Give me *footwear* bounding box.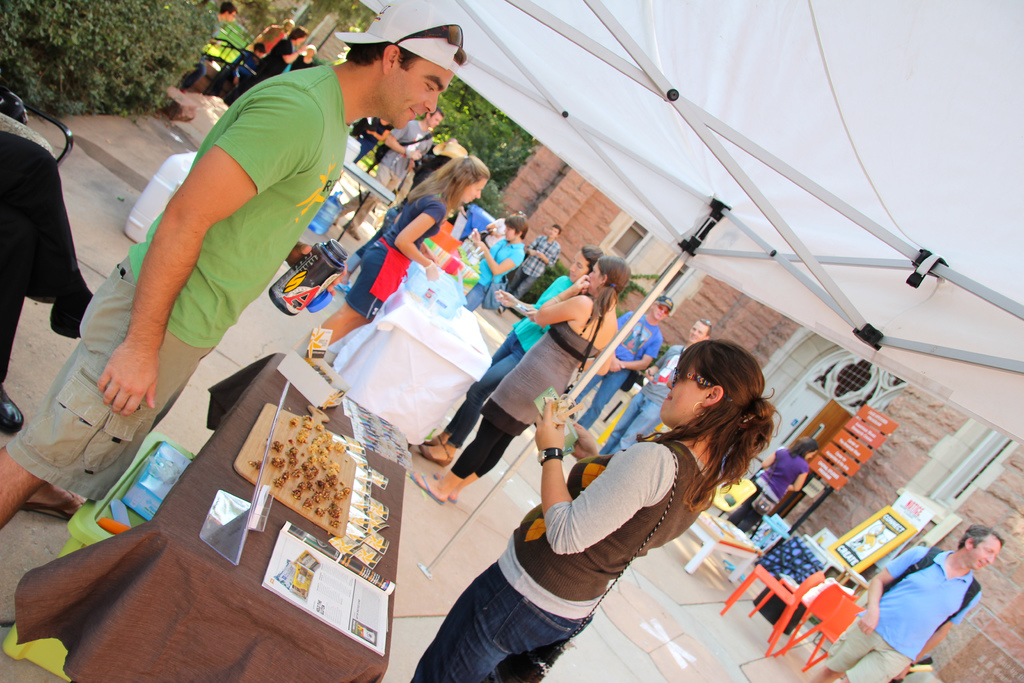
detection(422, 449, 454, 465).
